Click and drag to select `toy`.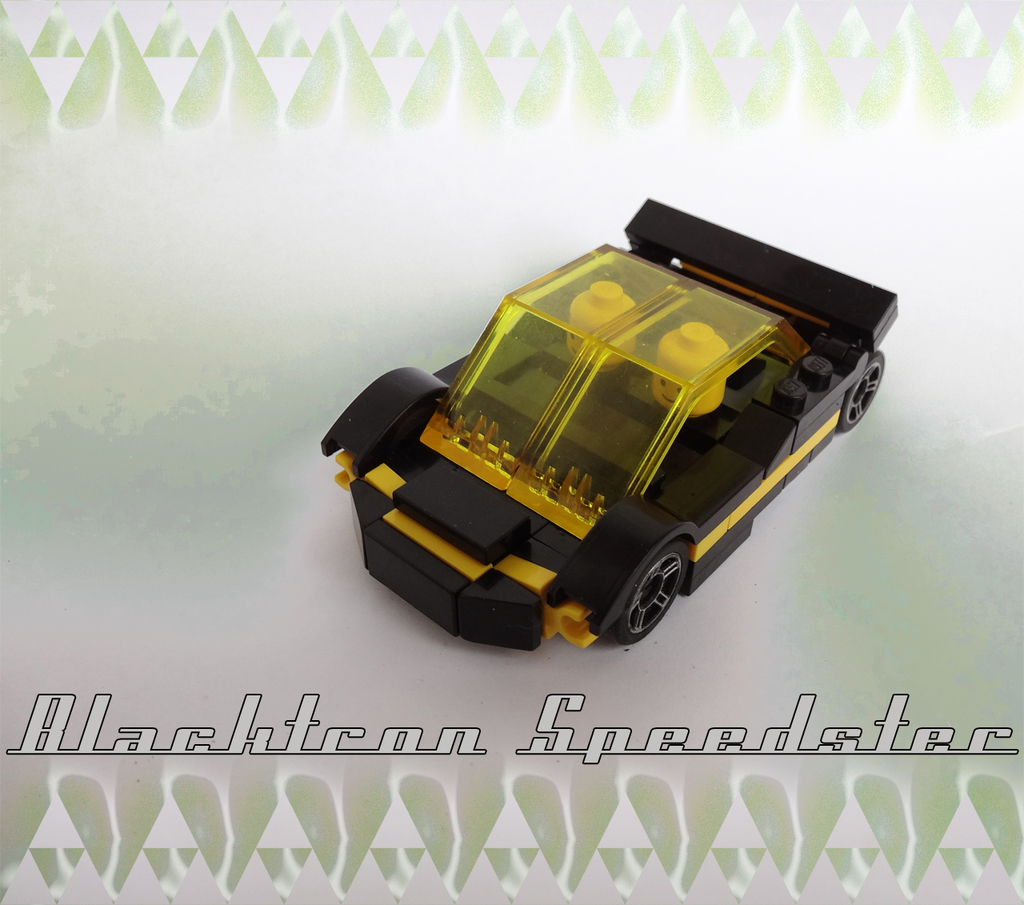
Selection: x1=314 y1=180 x2=949 y2=674.
